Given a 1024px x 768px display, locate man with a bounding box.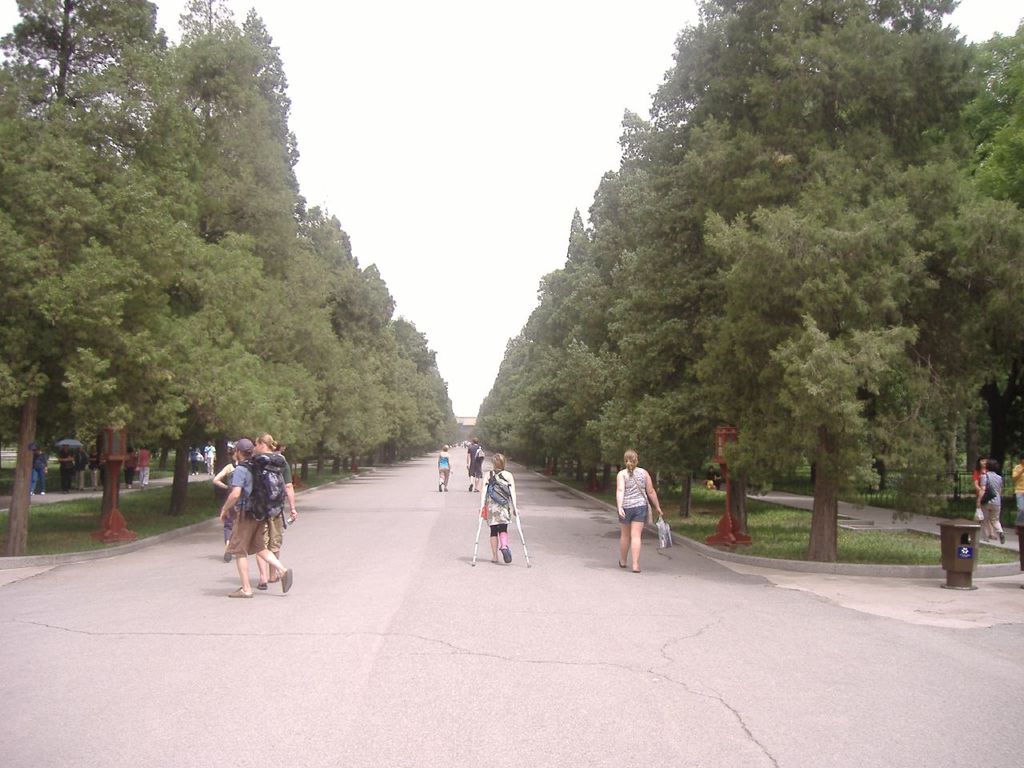
Located: x1=58, y1=448, x2=74, y2=496.
